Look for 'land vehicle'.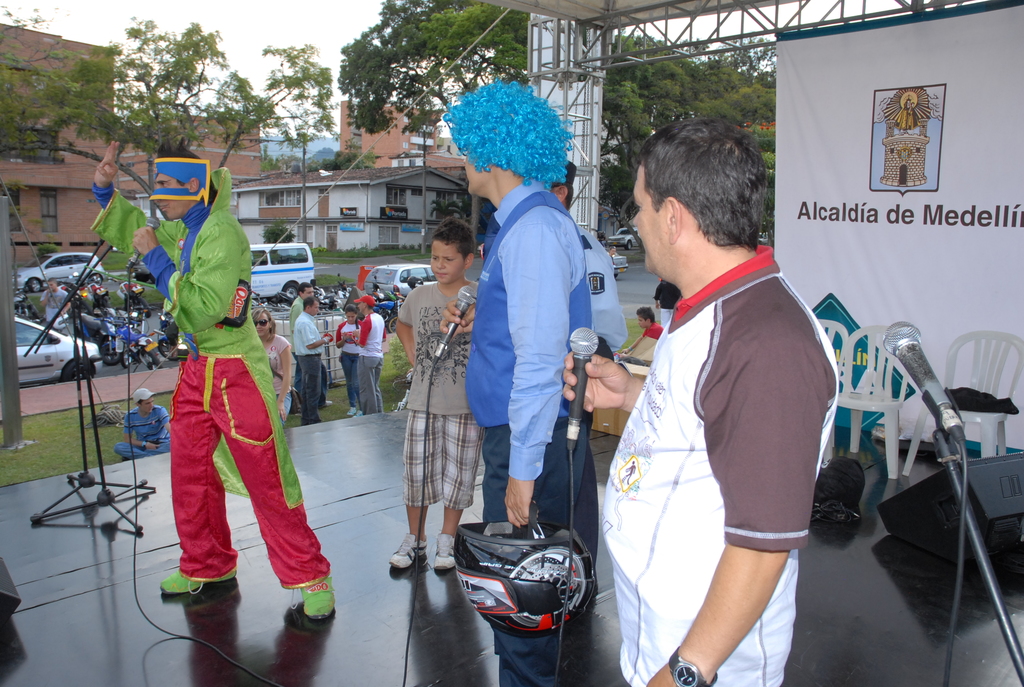
Found: x1=612 y1=250 x2=627 y2=272.
